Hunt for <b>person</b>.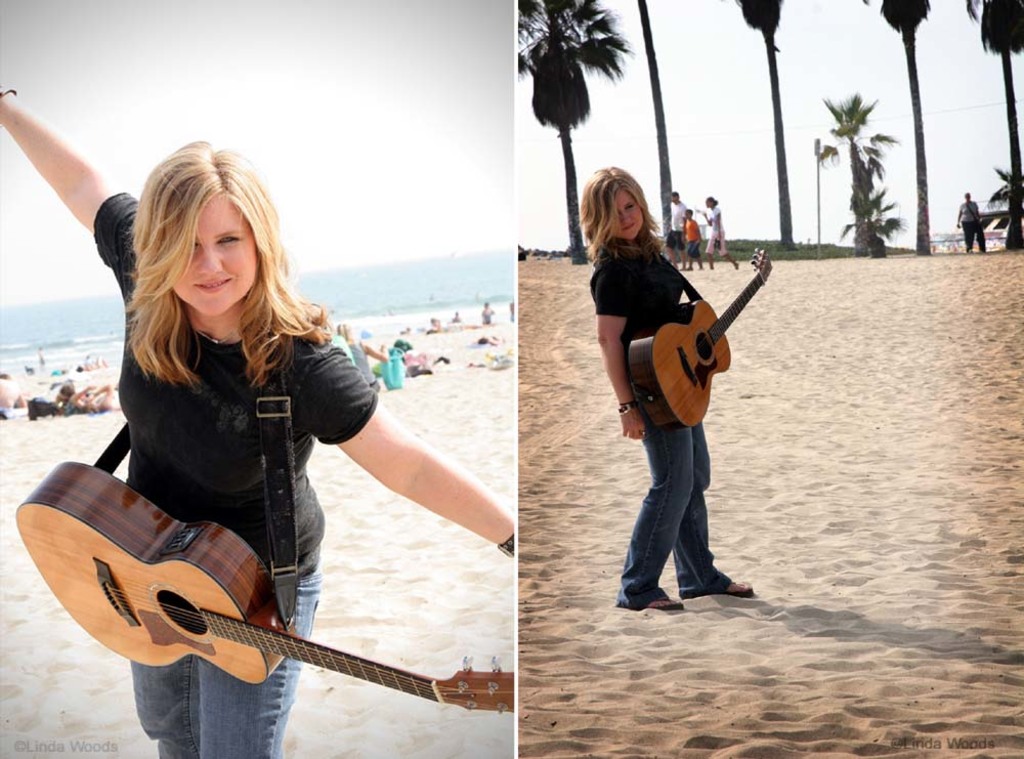
Hunted down at 957:188:979:249.
